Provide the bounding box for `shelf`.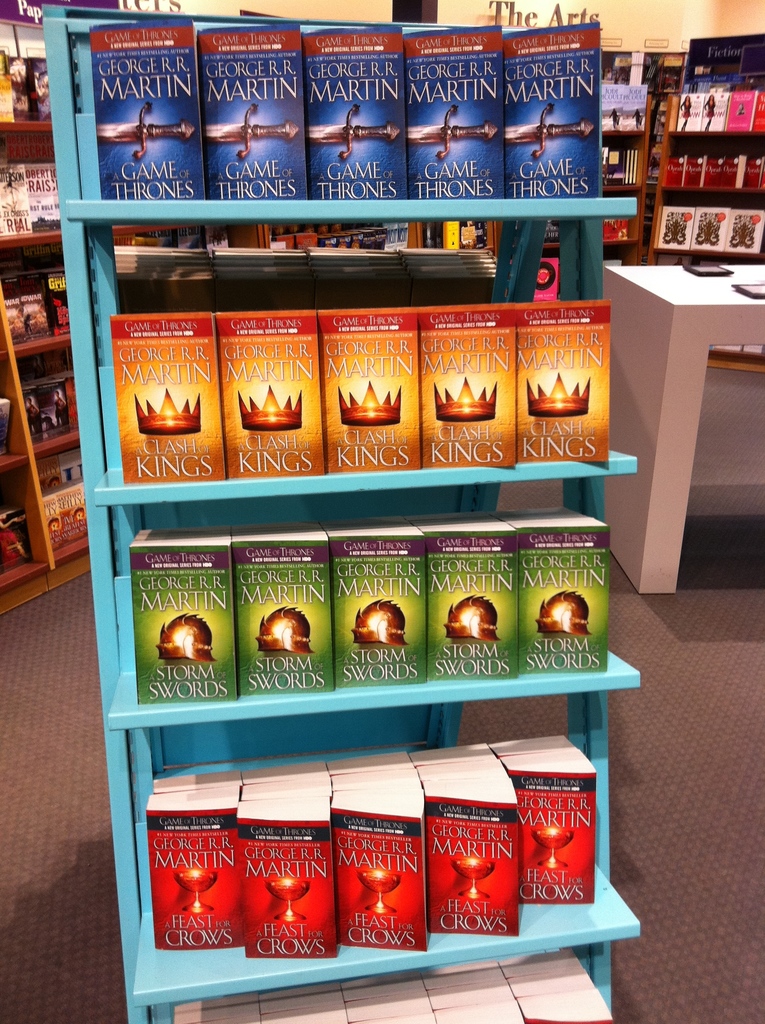
(0, 46, 711, 957).
